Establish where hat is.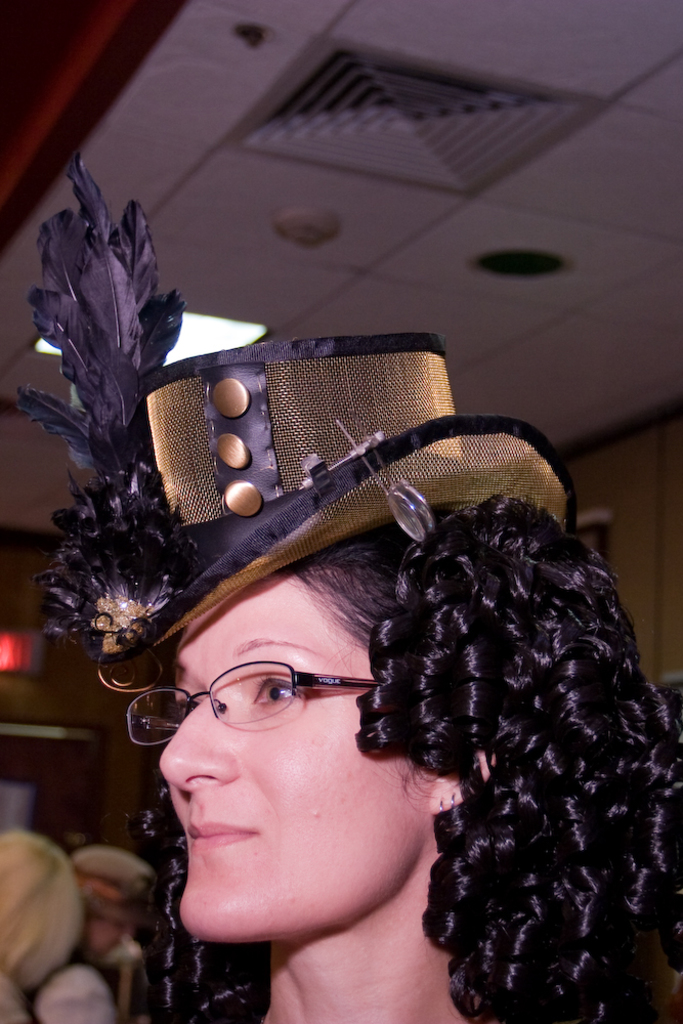
Established at BBox(16, 148, 572, 659).
